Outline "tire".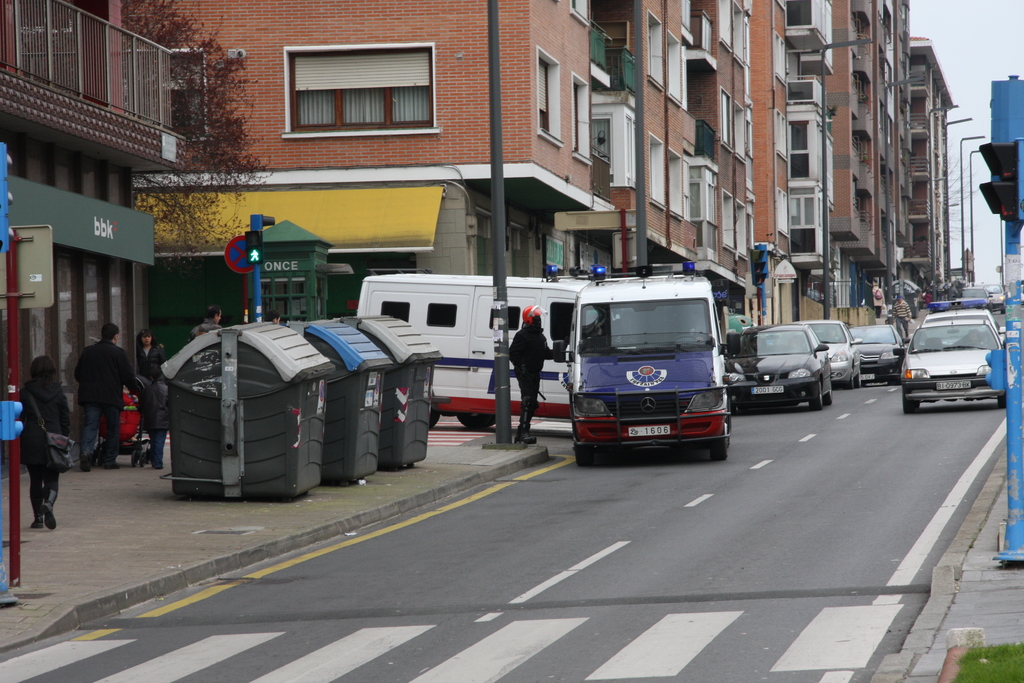
Outline: 456/413/496/428.
